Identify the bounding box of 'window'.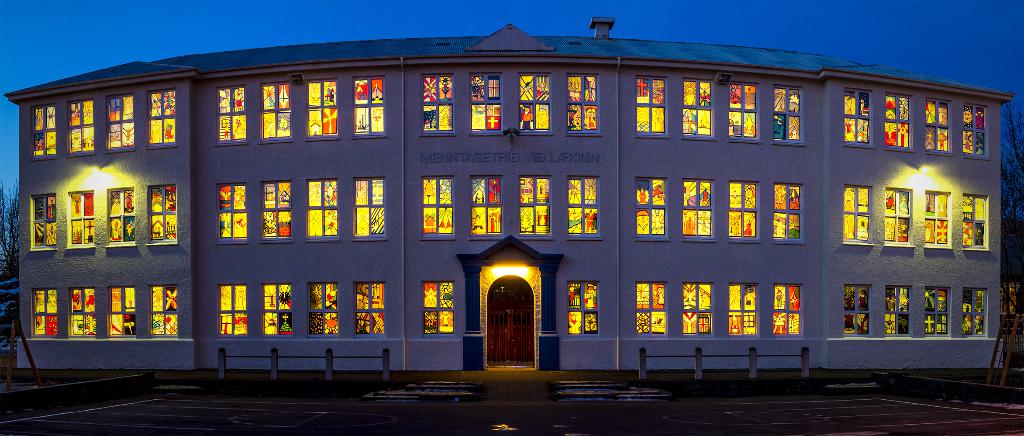
region(423, 76, 453, 130).
